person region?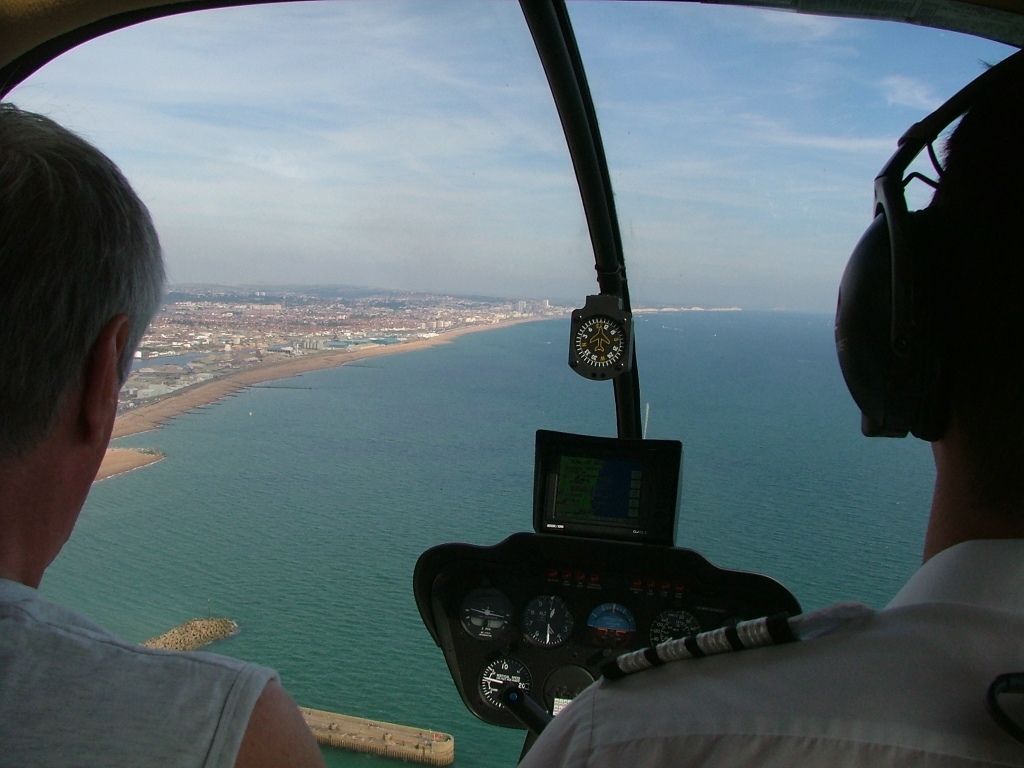
rect(0, 105, 325, 767)
